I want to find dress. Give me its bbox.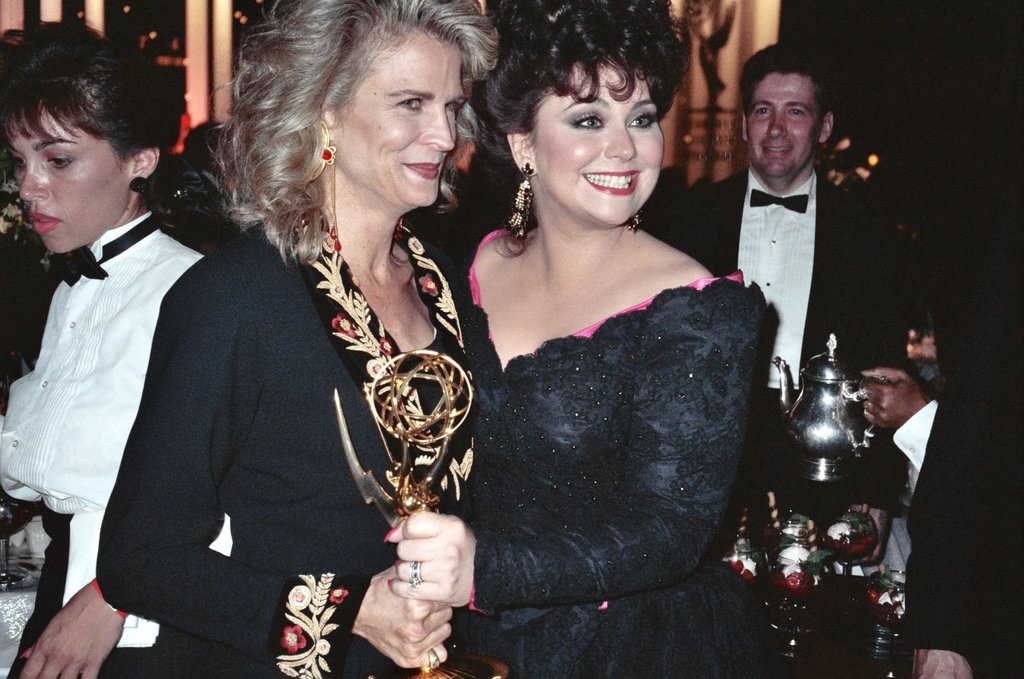
455 176 763 645.
